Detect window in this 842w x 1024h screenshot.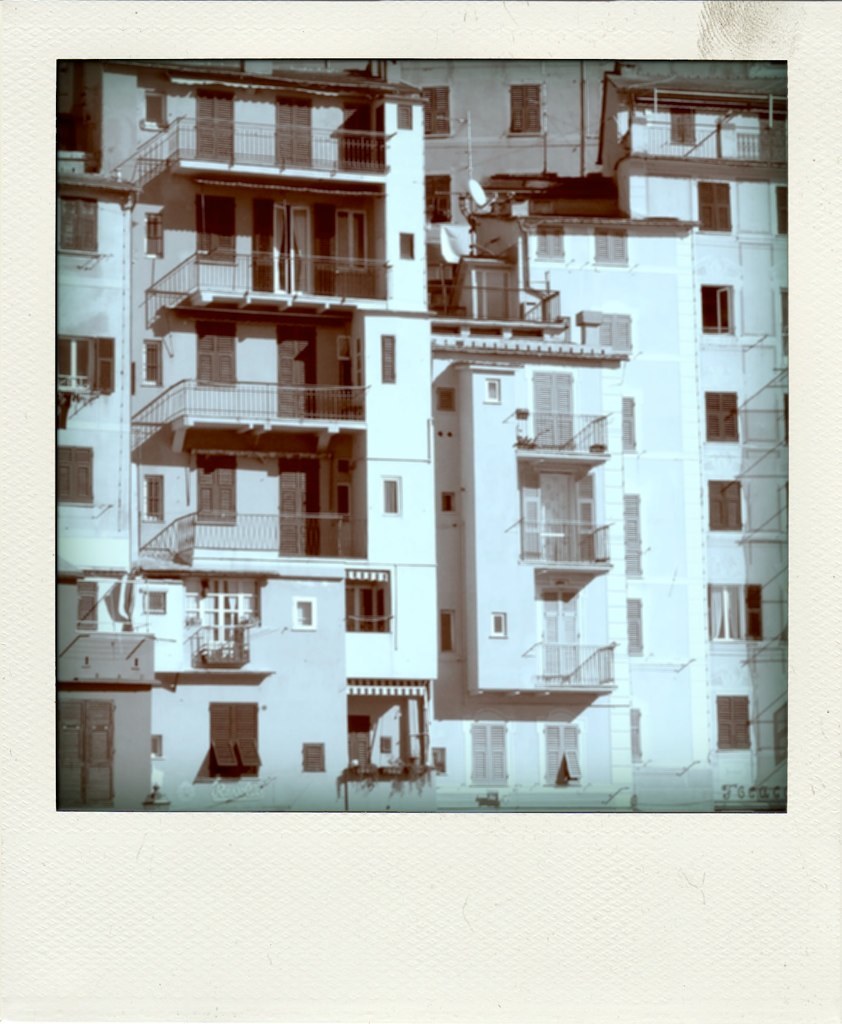
Detection: Rect(700, 387, 743, 446).
